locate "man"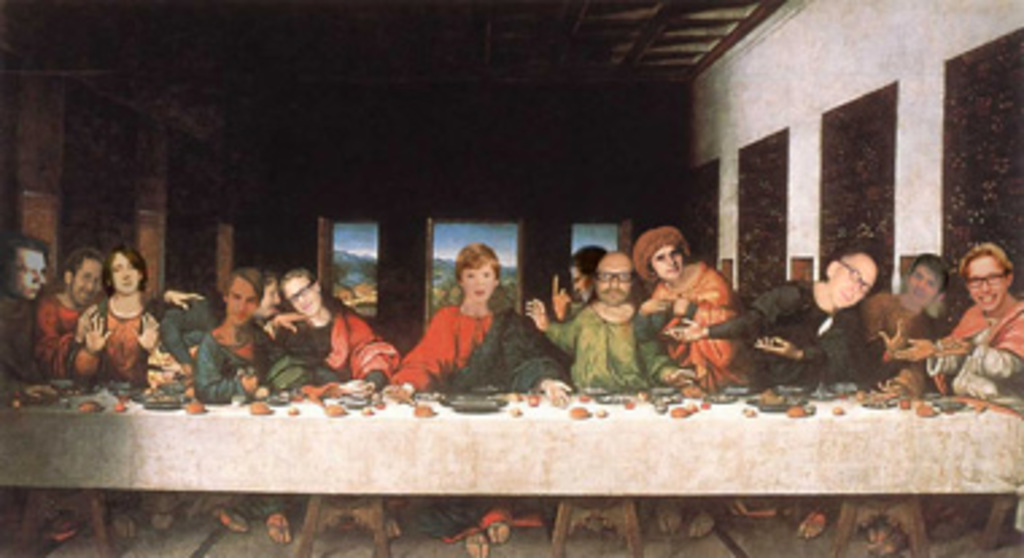
(550, 251, 609, 321)
